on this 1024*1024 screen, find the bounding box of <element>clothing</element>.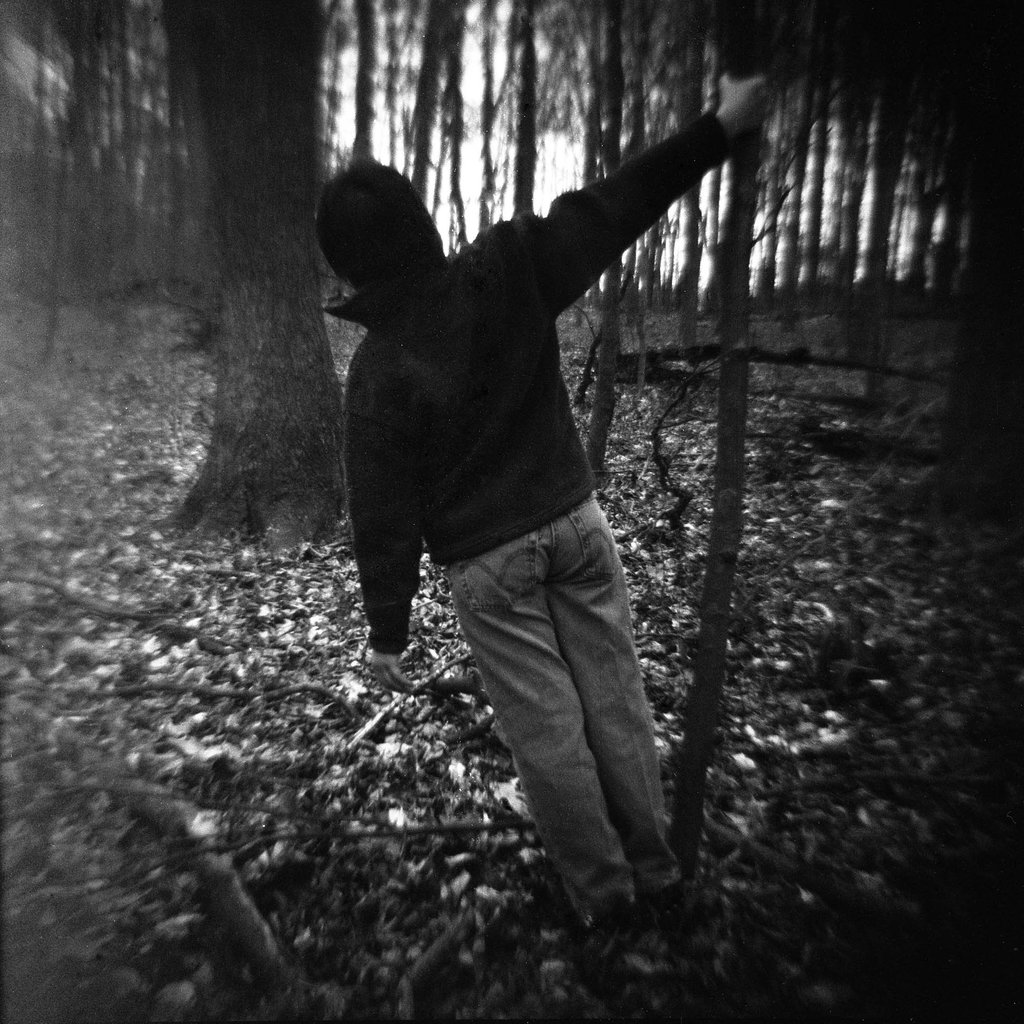
Bounding box: pyautogui.locateOnScreen(333, 101, 746, 922).
